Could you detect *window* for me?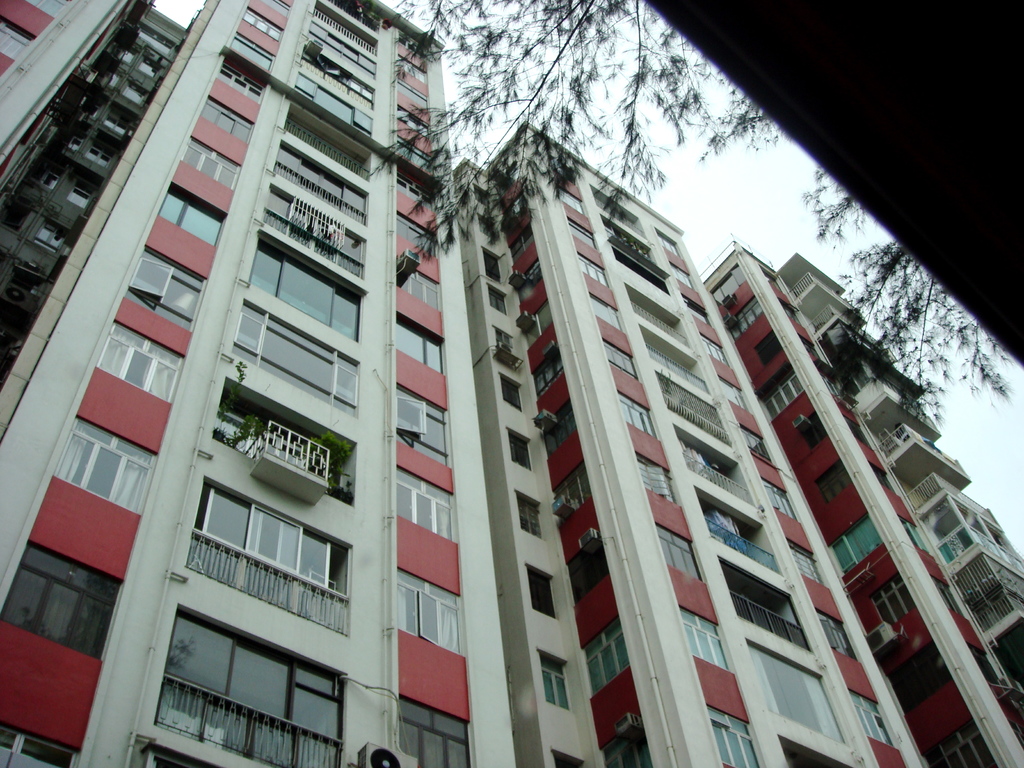
Detection result: {"left": 494, "top": 324, "right": 513, "bottom": 353}.
